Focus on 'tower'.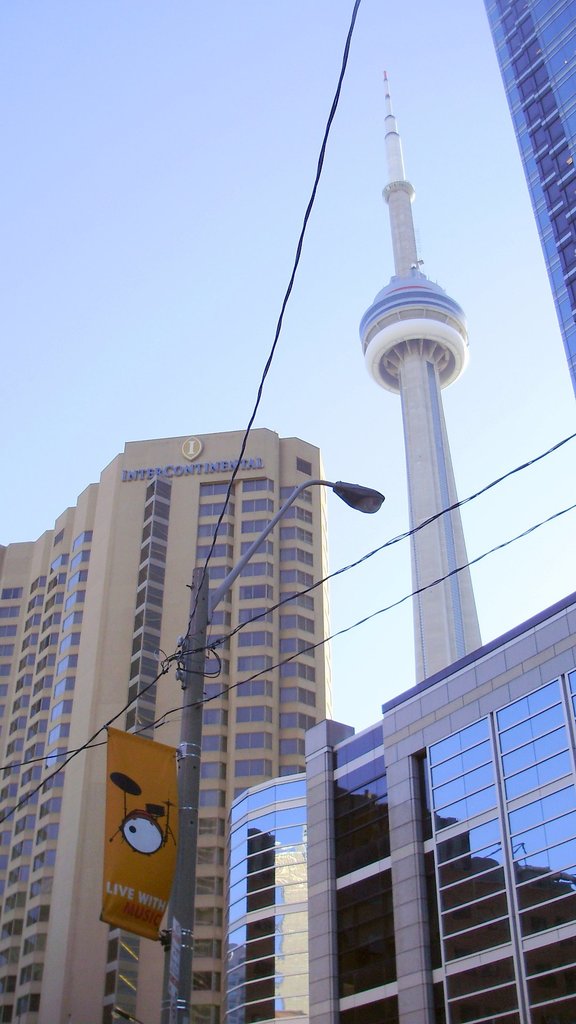
Focused at x1=6, y1=428, x2=324, y2=1023.
